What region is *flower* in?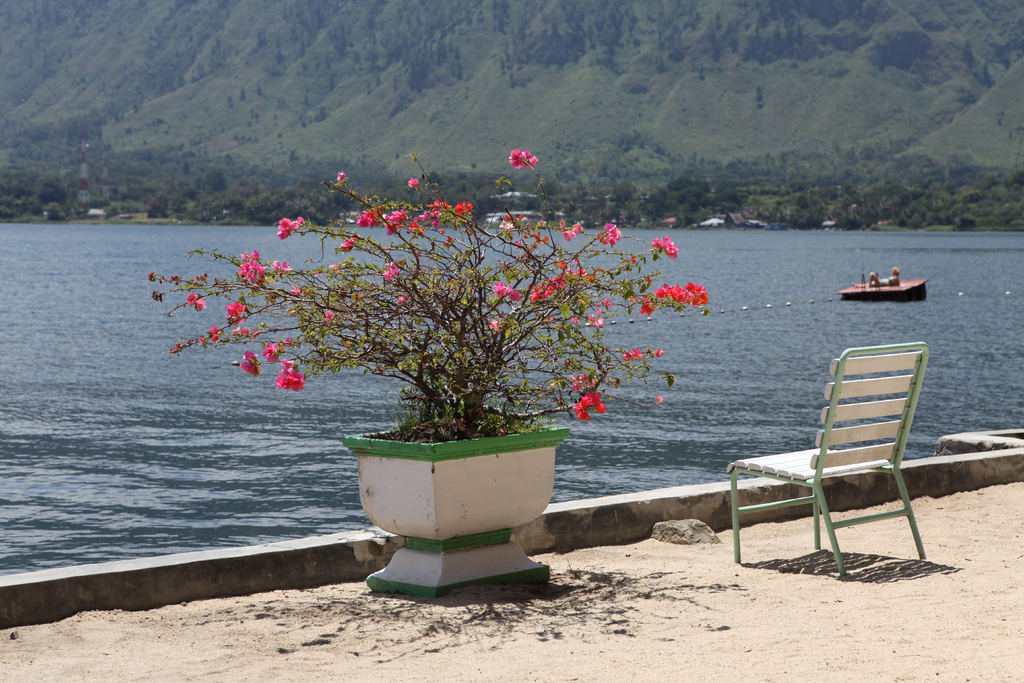
{"x1": 552, "y1": 210, "x2": 586, "y2": 241}.
